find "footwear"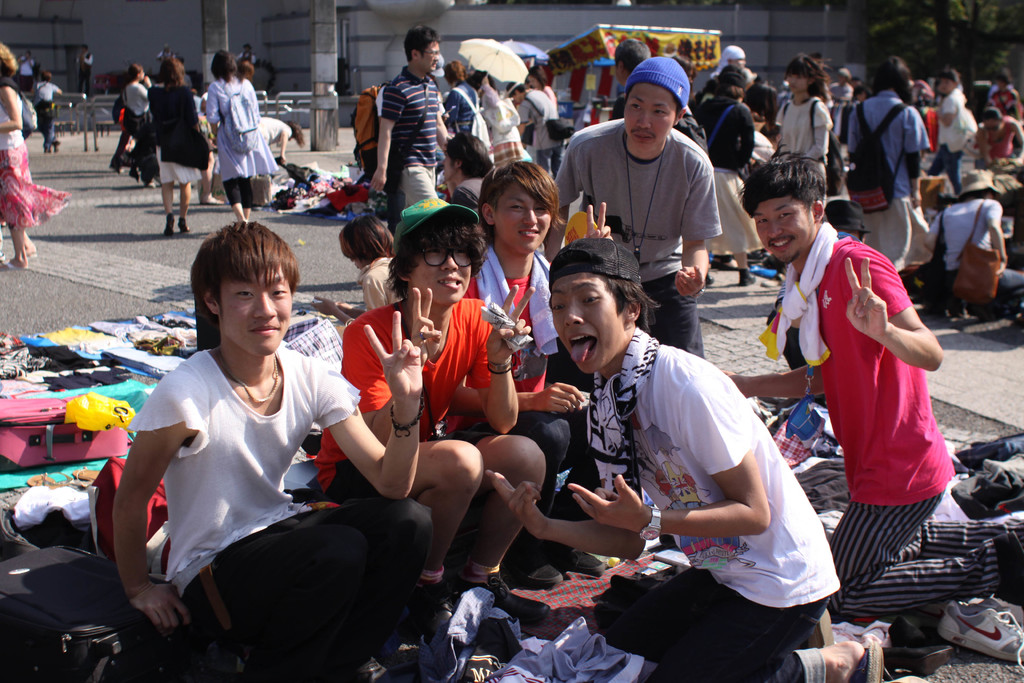
bbox=[163, 214, 177, 239]
